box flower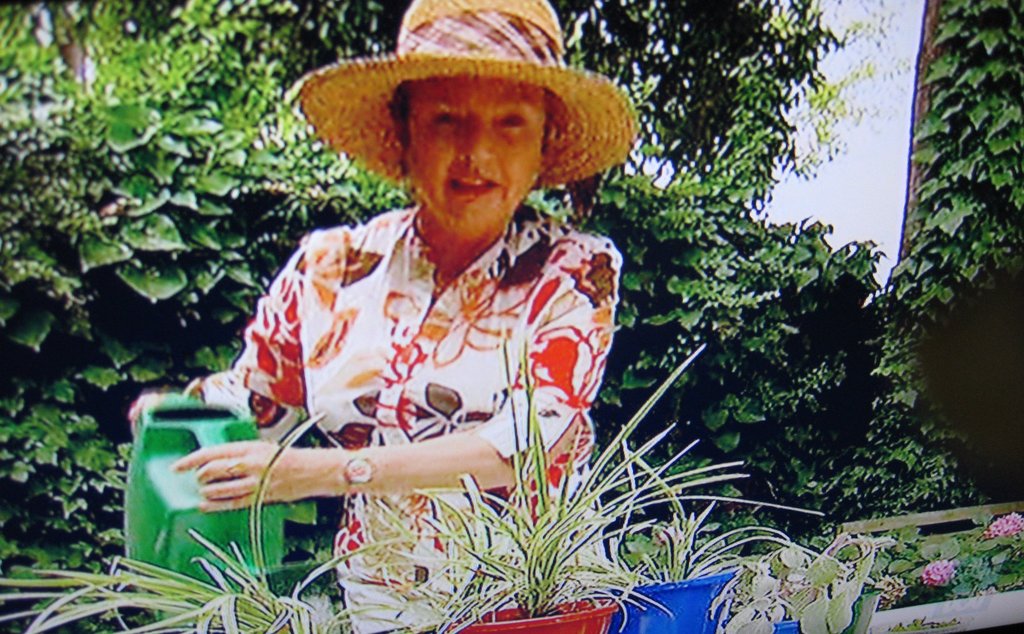
region(924, 562, 957, 588)
